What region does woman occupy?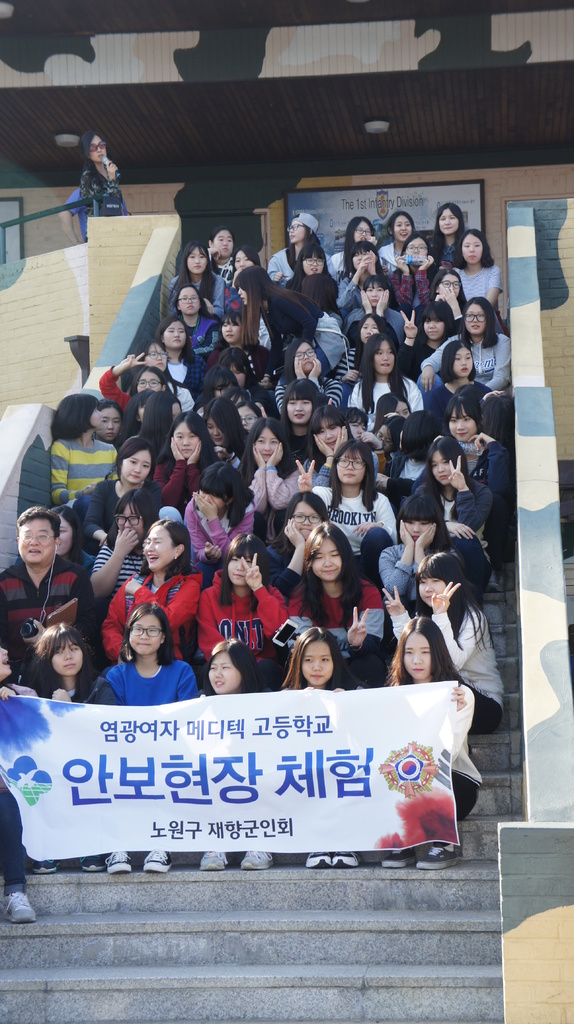
[x1=411, y1=381, x2=511, y2=569].
